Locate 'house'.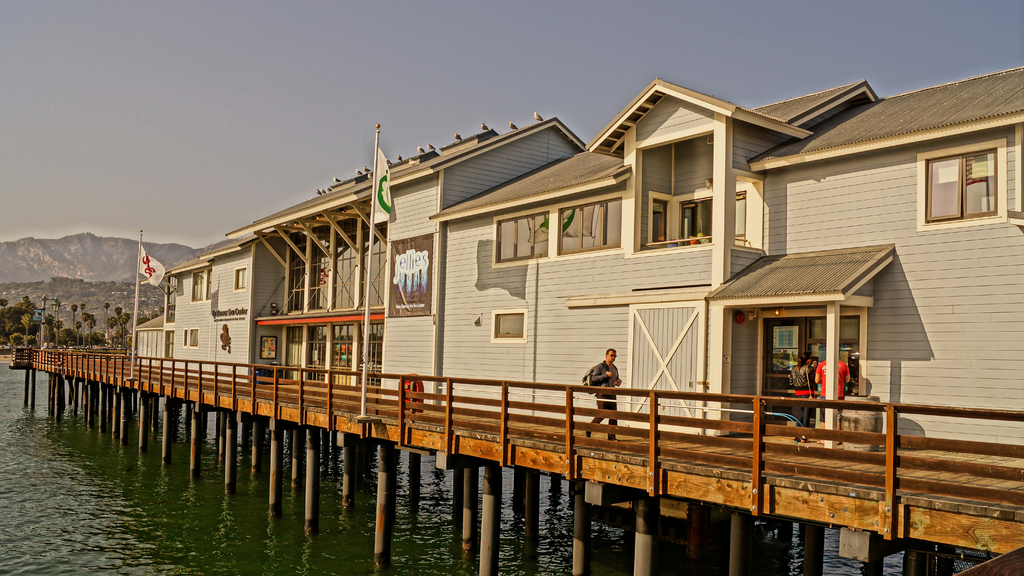
Bounding box: 144 257 218 401.
